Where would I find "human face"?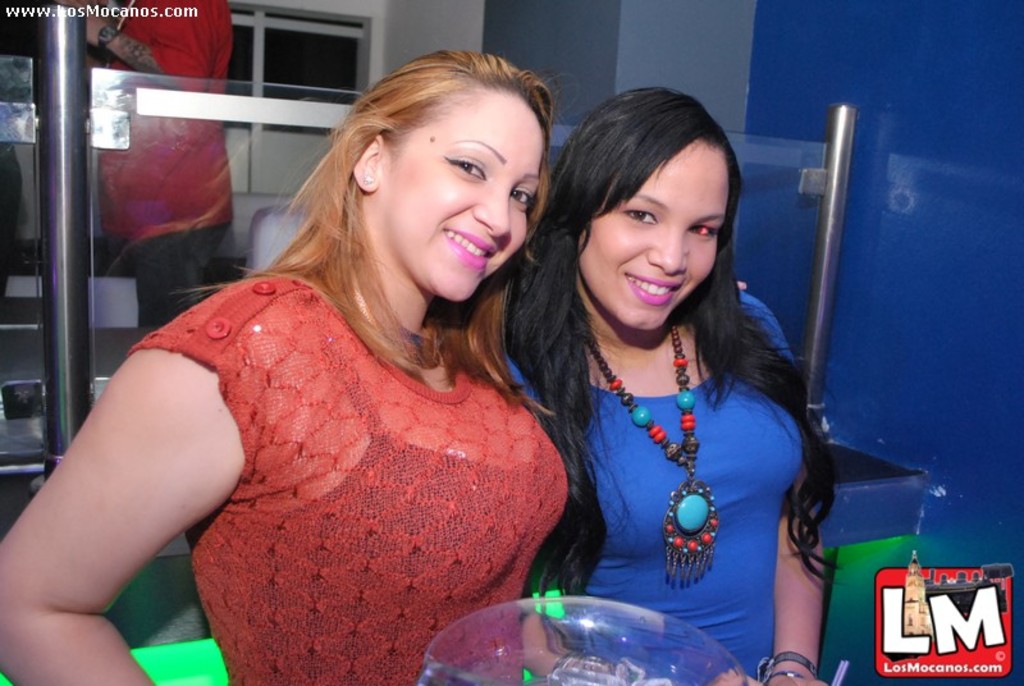
At 374,91,544,302.
